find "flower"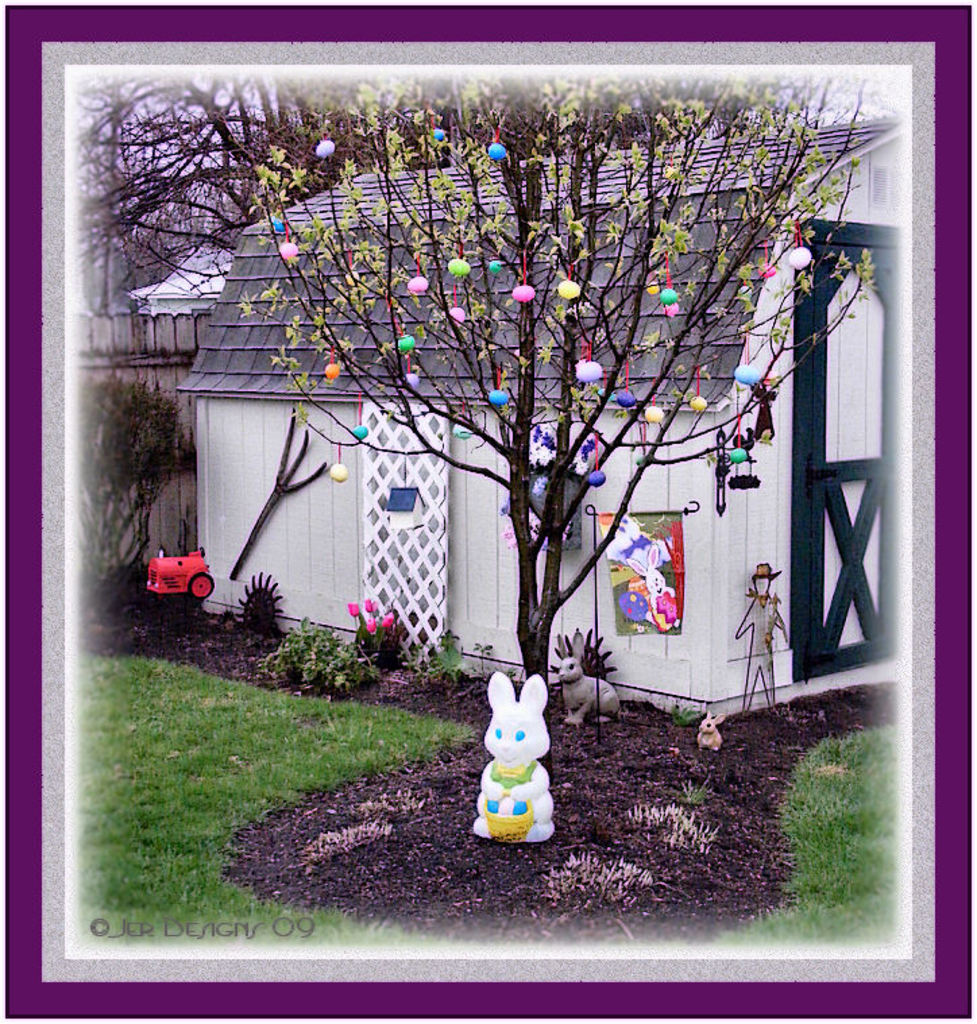
bbox(488, 383, 521, 407)
